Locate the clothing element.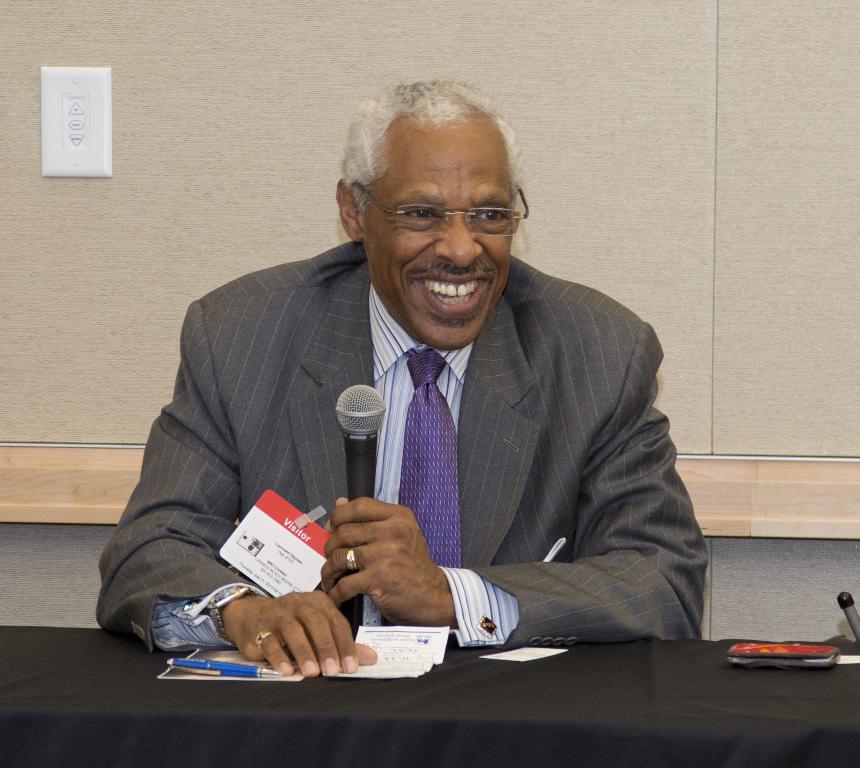
Element bbox: [x1=94, y1=245, x2=714, y2=646].
